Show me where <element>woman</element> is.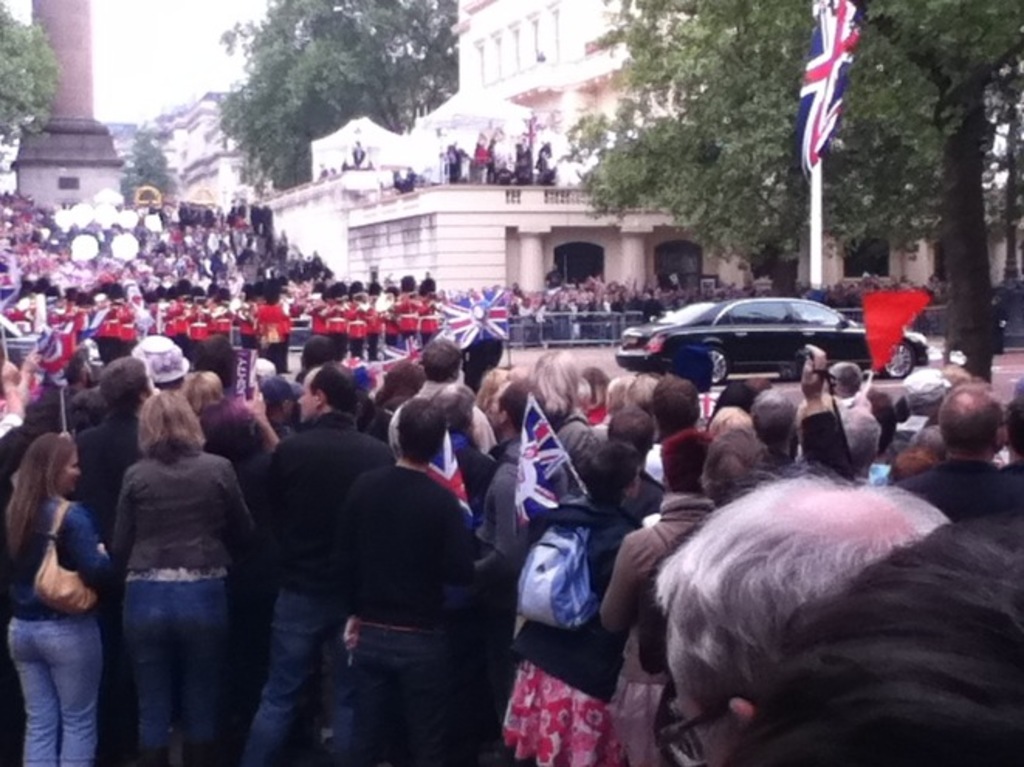
<element>woman</element> is at {"x1": 596, "y1": 421, "x2": 714, "y2": 765}.
